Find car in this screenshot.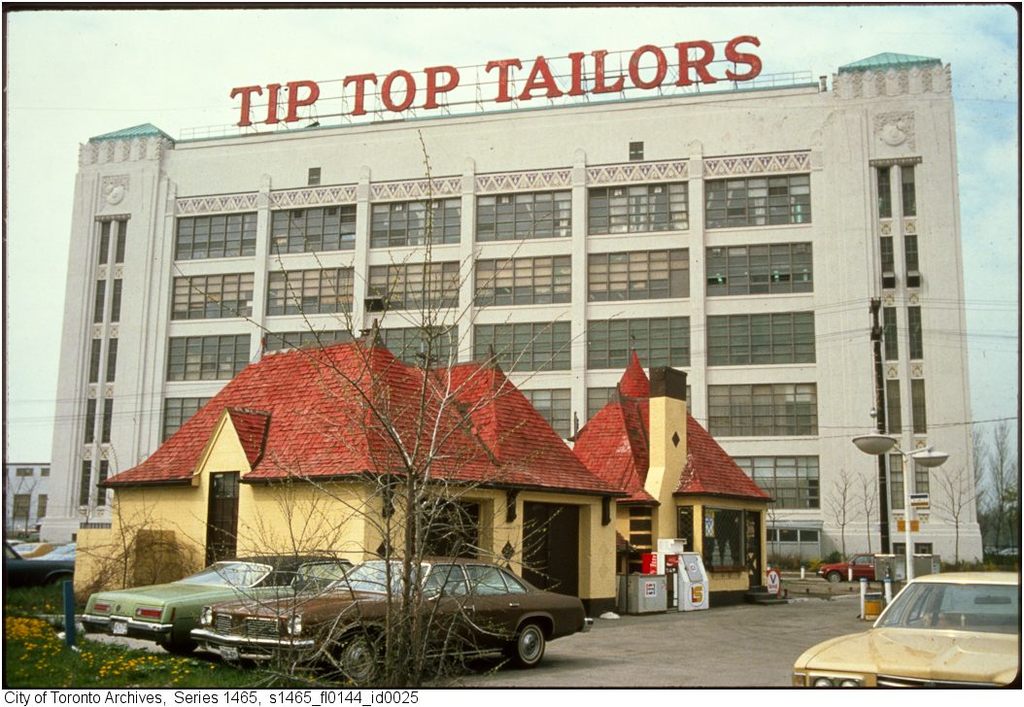
The bounding box for car is 0:526:74:625.
